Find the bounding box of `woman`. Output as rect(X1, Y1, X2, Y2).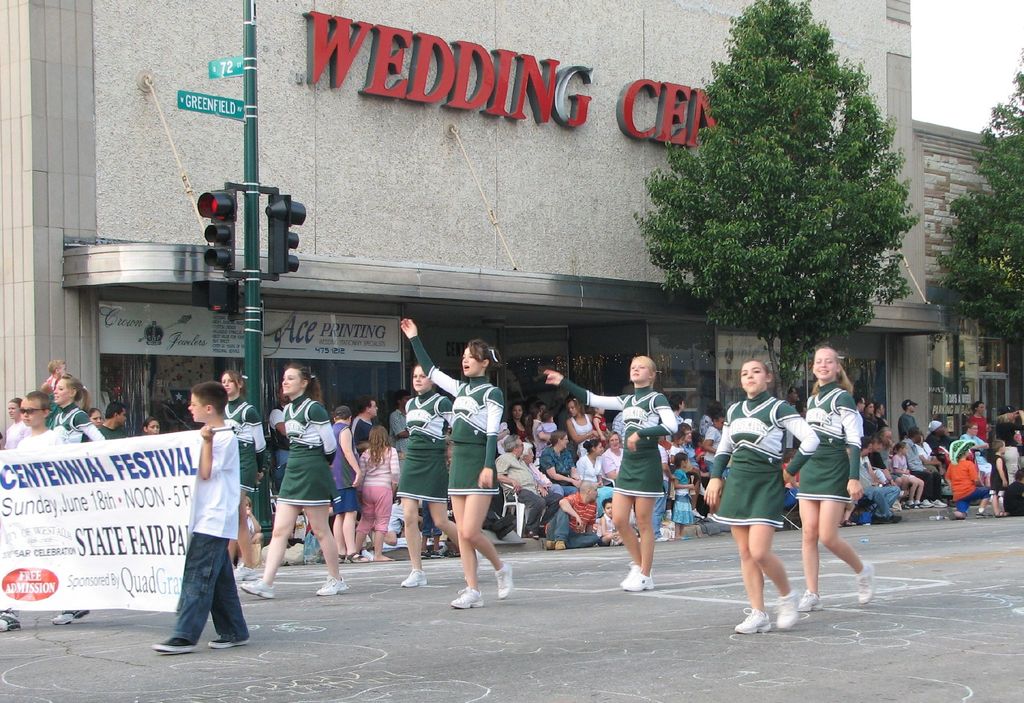
rect(791, 347, 875, 615).
